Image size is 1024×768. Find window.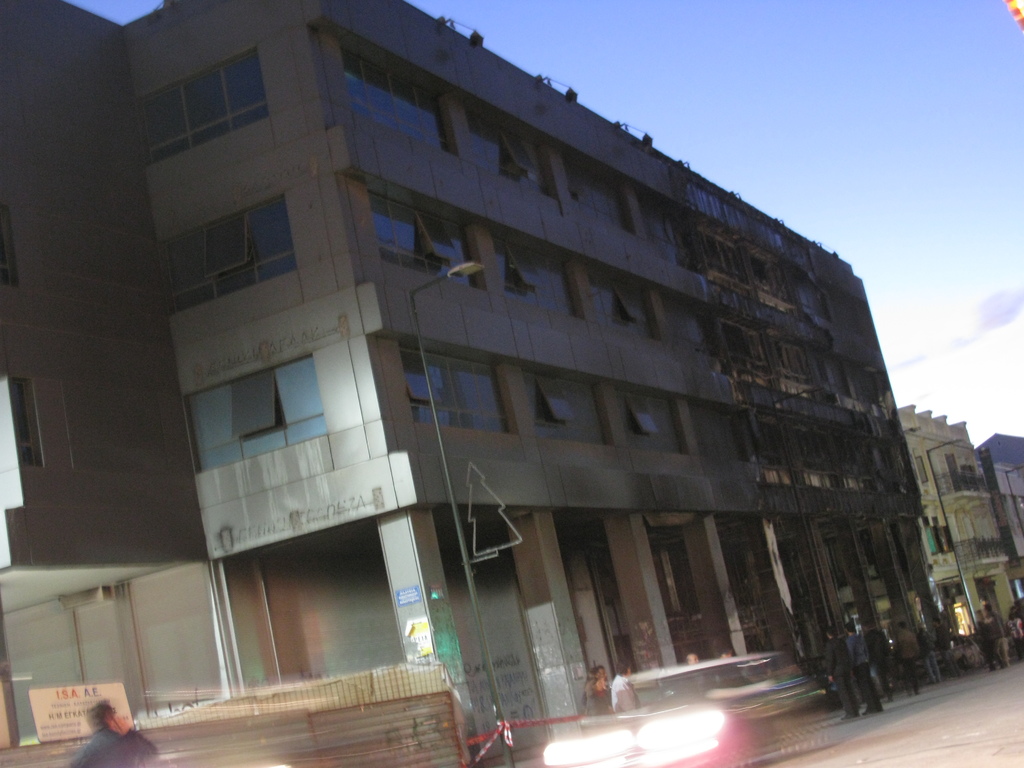
bbox=[182, 347, 332, 437].
